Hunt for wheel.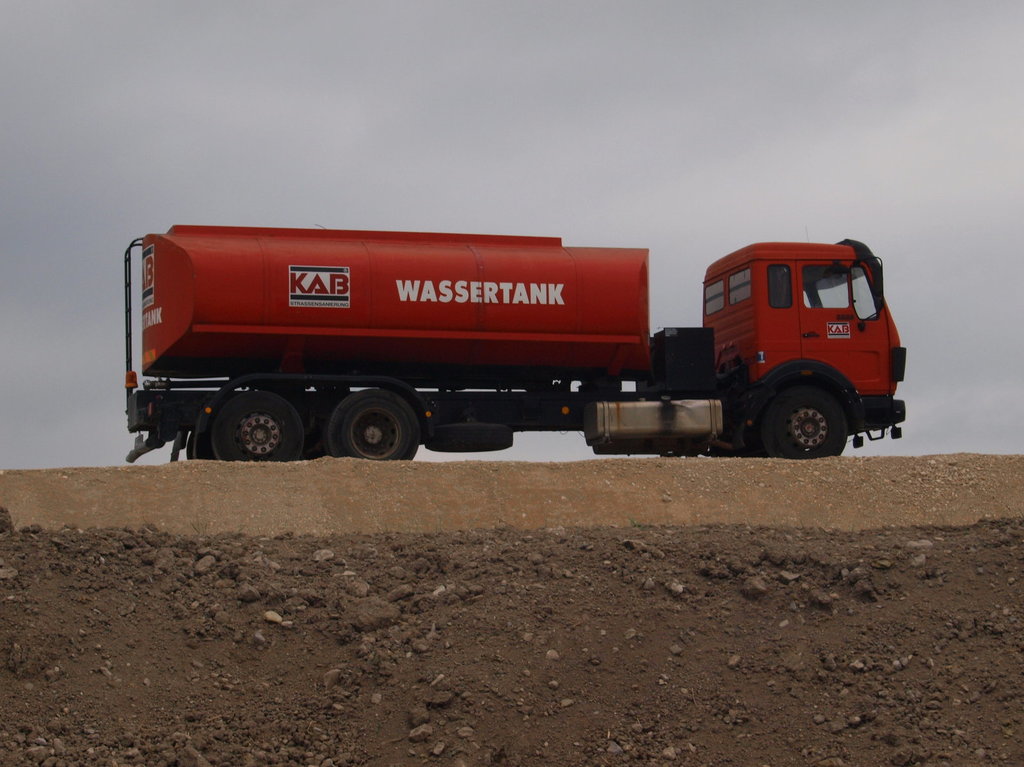
Hunted down at x1=765 y1=381 x2=852 y2=463.
